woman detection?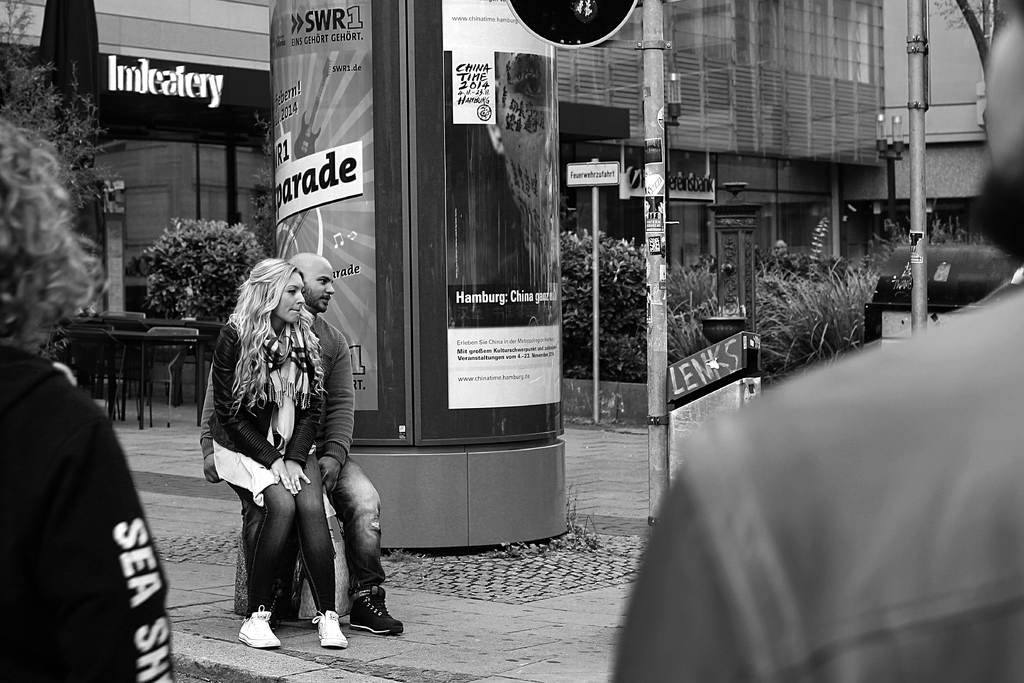
x1=189 y1=218 x2=365 y2=675
